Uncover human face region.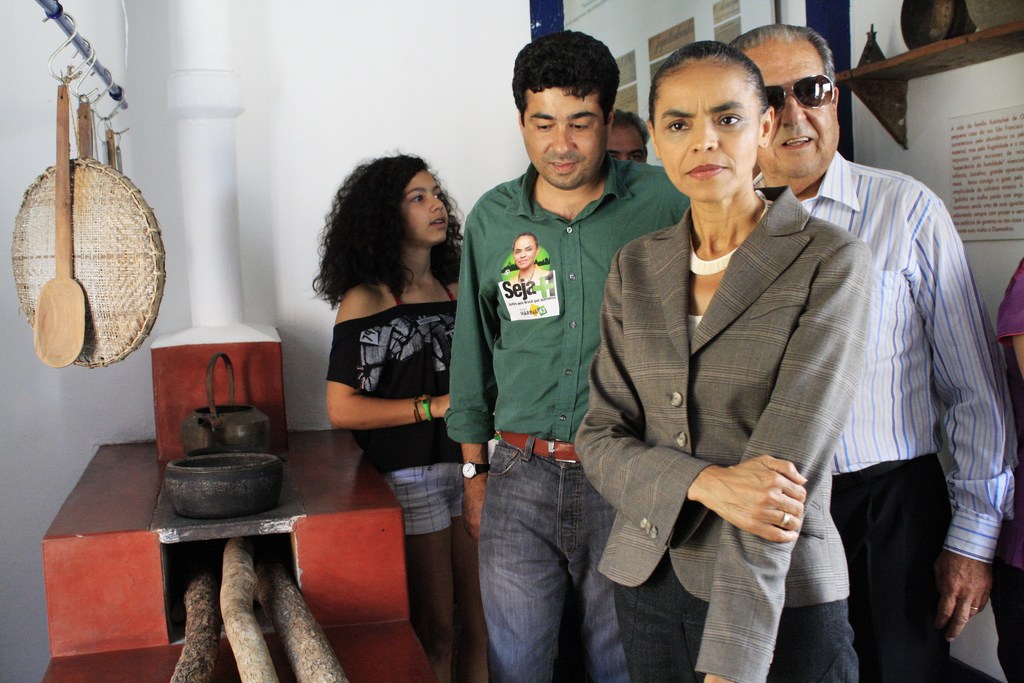
Uncovered: 514,83,611,190.
